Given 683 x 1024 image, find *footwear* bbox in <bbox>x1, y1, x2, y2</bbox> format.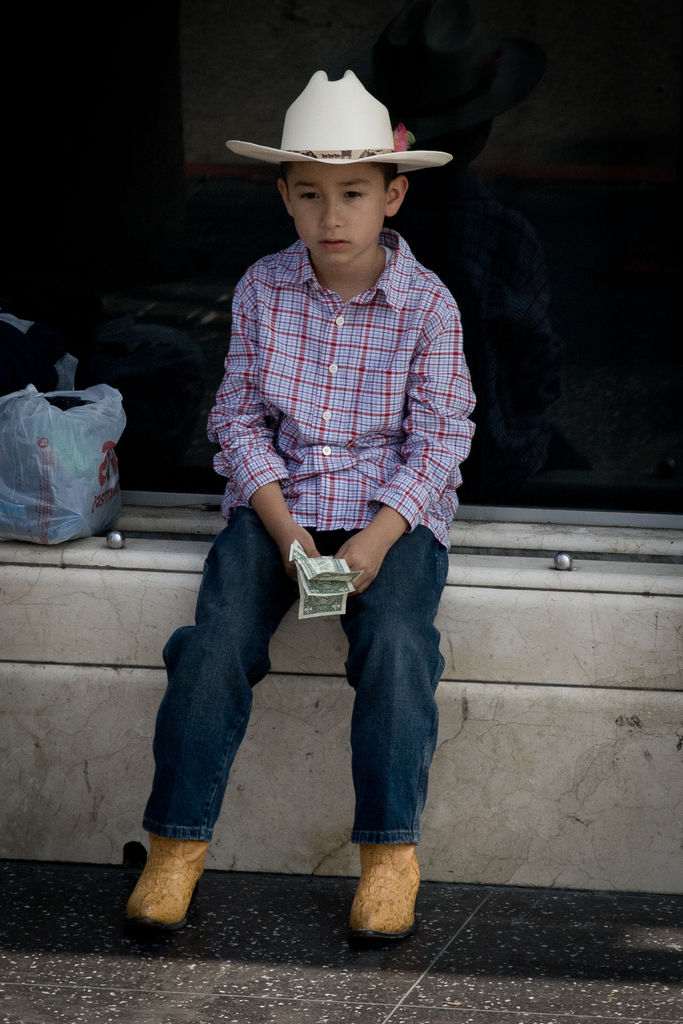
<bbox>356, 836, 418, 941</bbox>.
